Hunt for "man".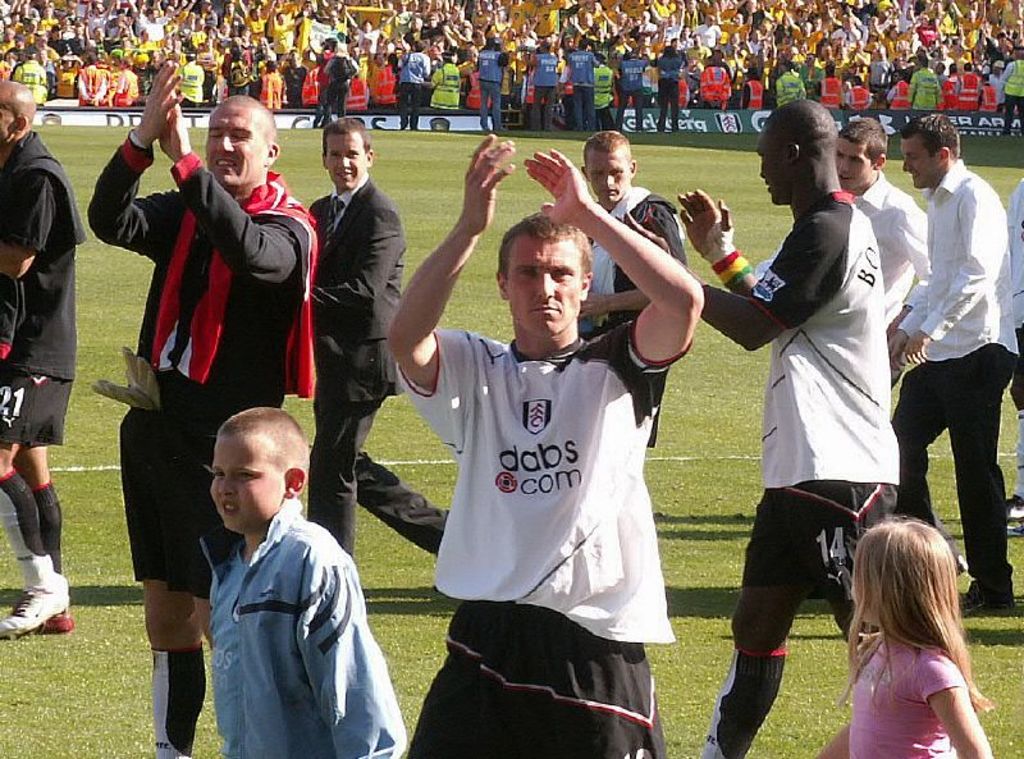
Hunted down at l=84, t=59, r=312, b=758.
